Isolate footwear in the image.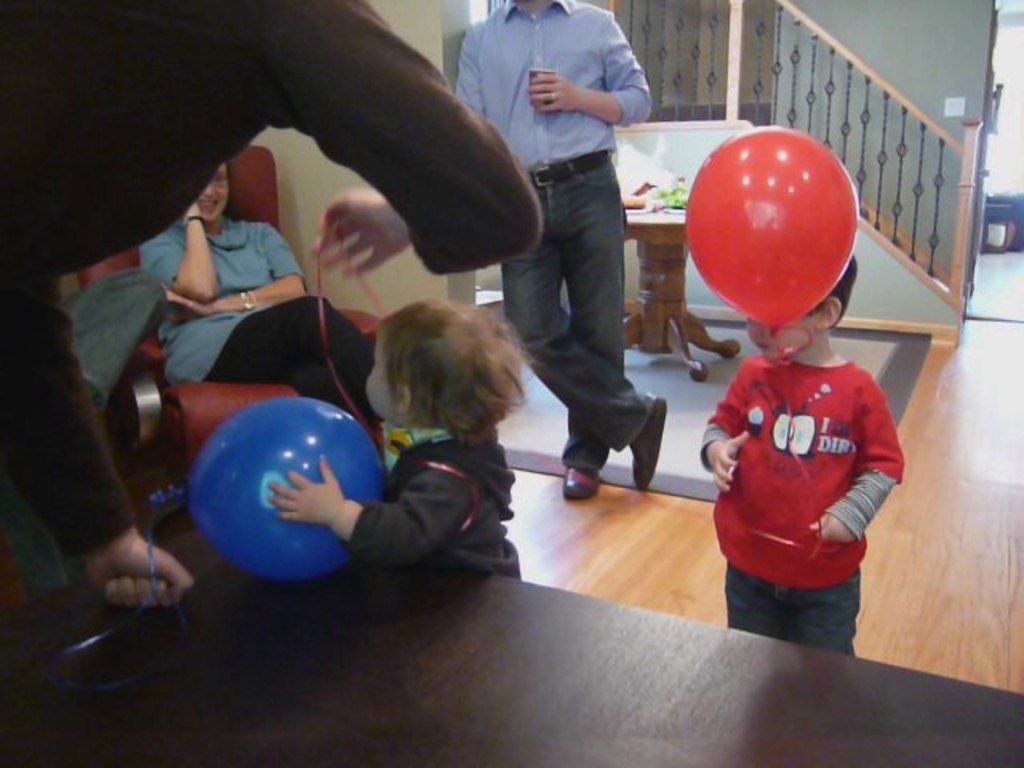
Isolated region: bbox=[627, 394, 664, 493].
